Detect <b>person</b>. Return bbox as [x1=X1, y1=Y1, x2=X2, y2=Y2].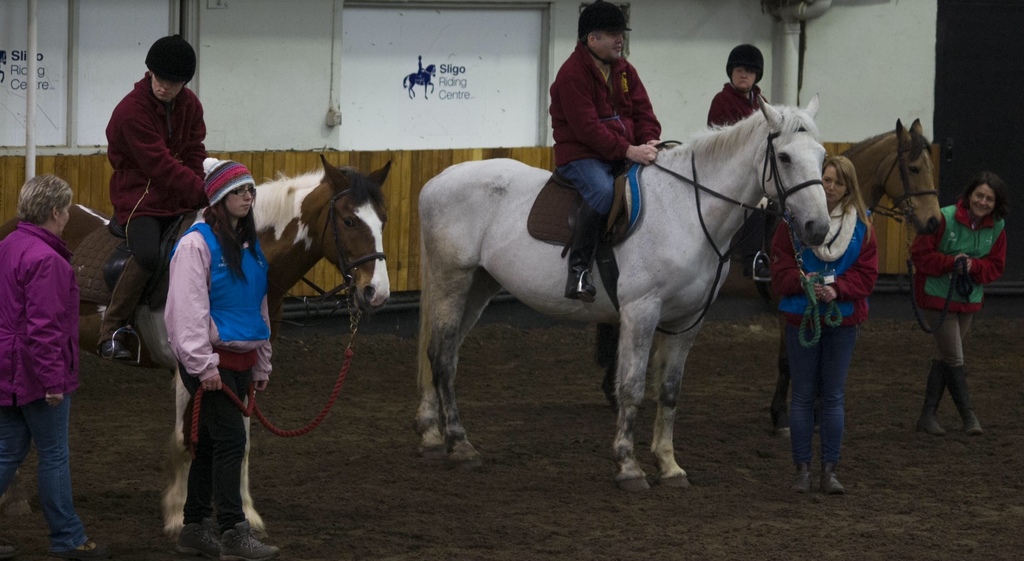
[x1=137, y1=144, x2=272, y2=560].
